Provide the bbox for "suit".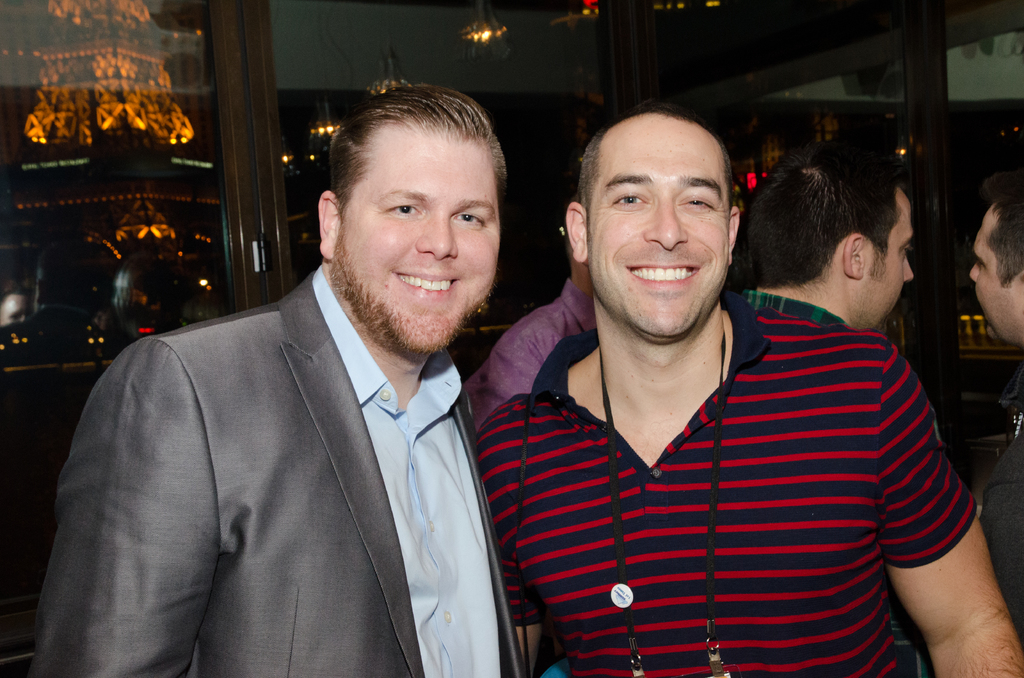
(left=49, top=174, right=563, bottom=666).
